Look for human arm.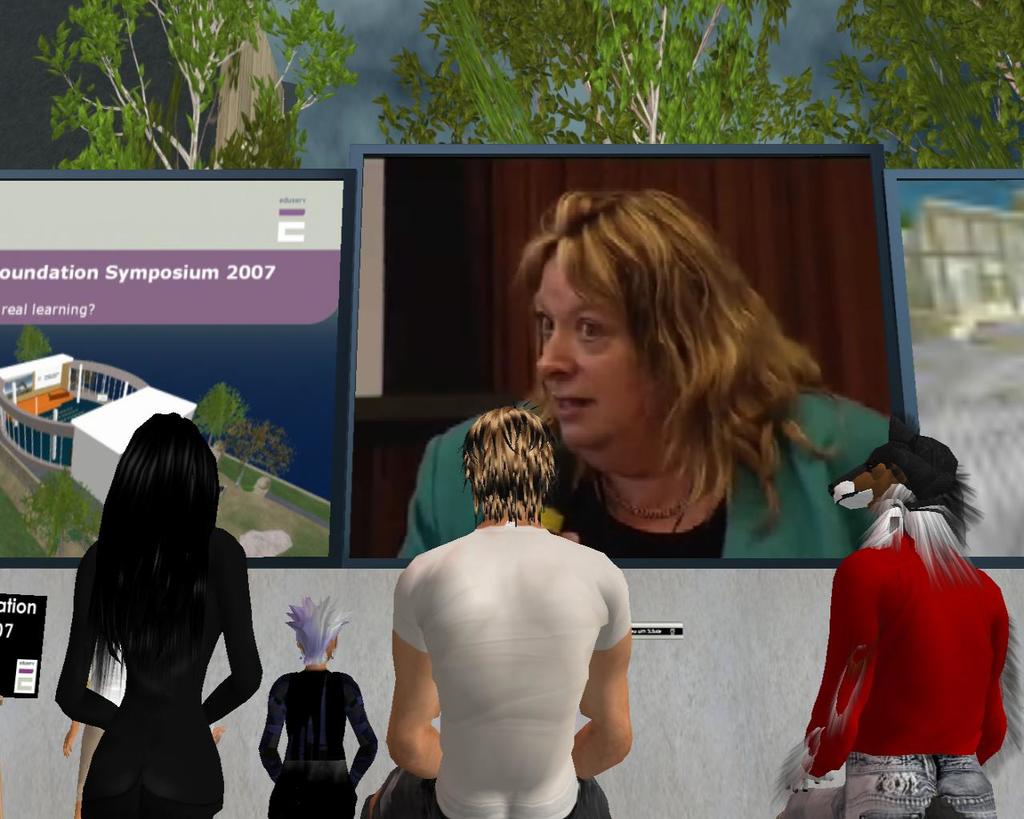
Found: 51:544:126:725.
